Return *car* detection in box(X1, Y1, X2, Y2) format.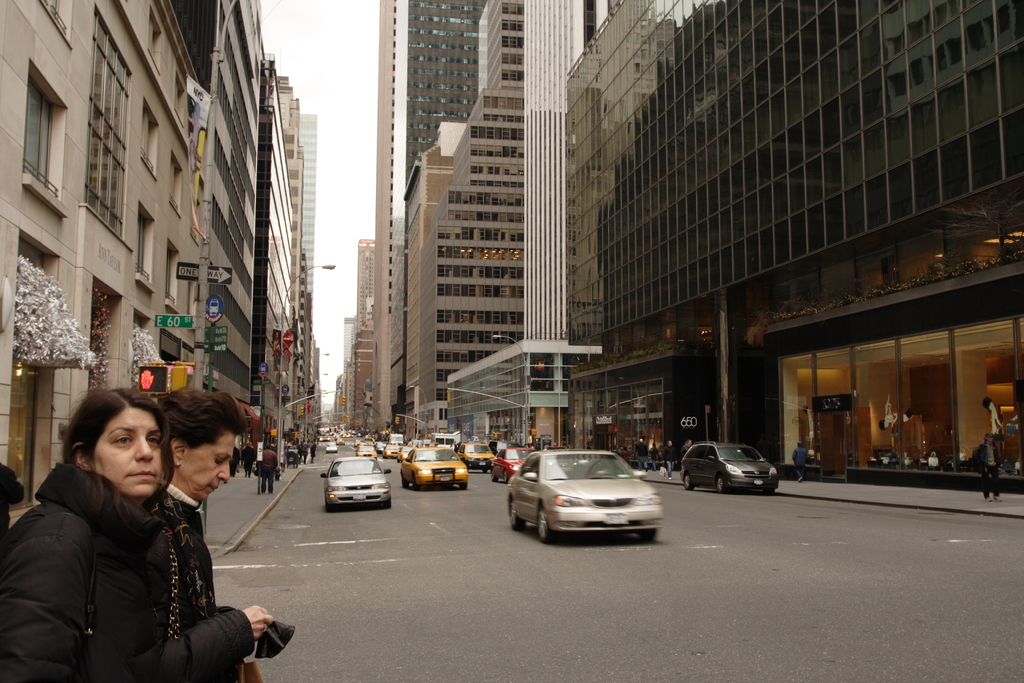
box(410, 450, 470, 484).
